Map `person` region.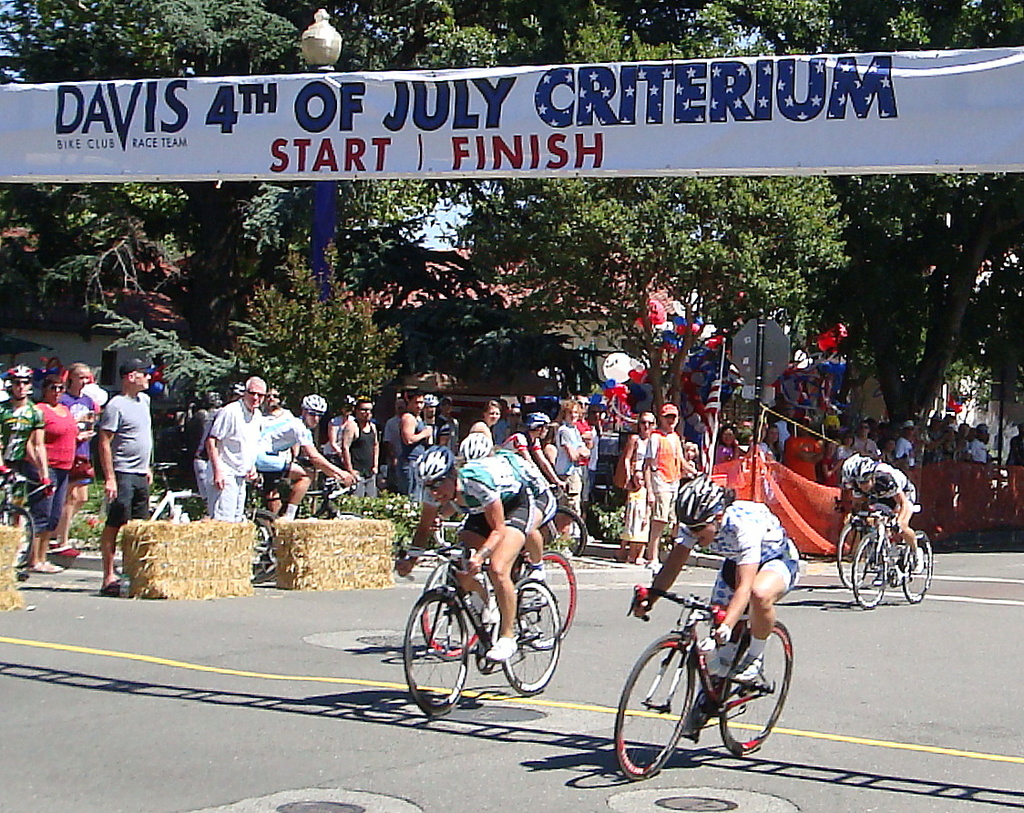
Mapped to {"x1": 450, "y1": 427, "x2": 562, "y2": 588}.
